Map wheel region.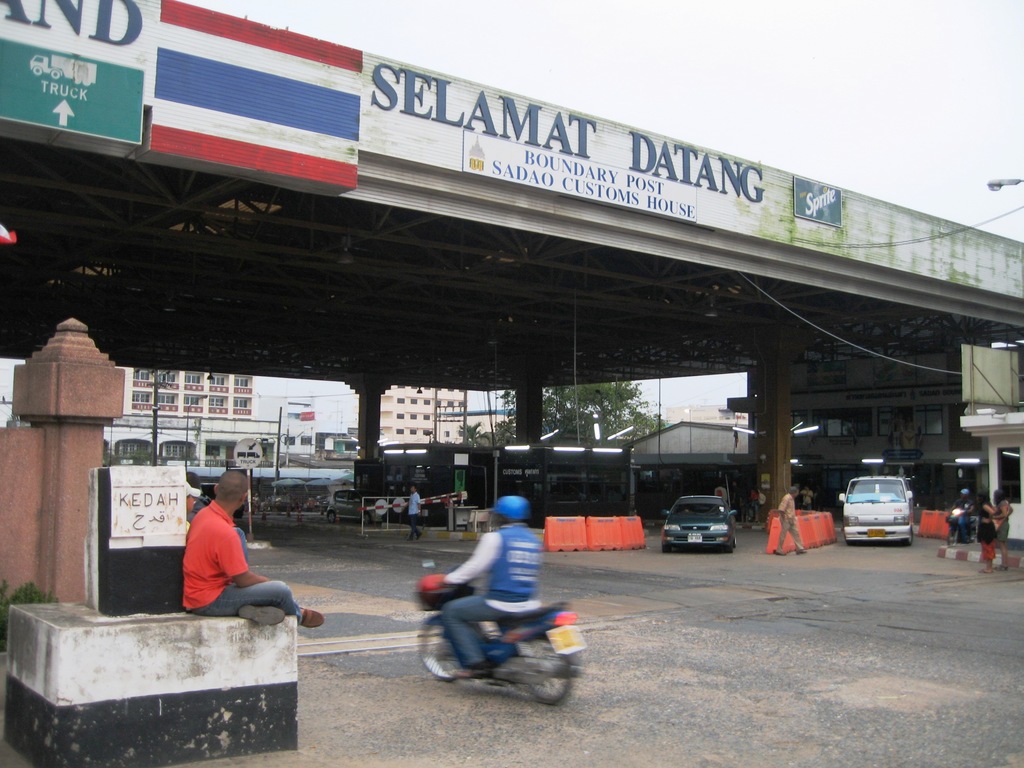
Mapped to box=[523, 618, 578, 713].
